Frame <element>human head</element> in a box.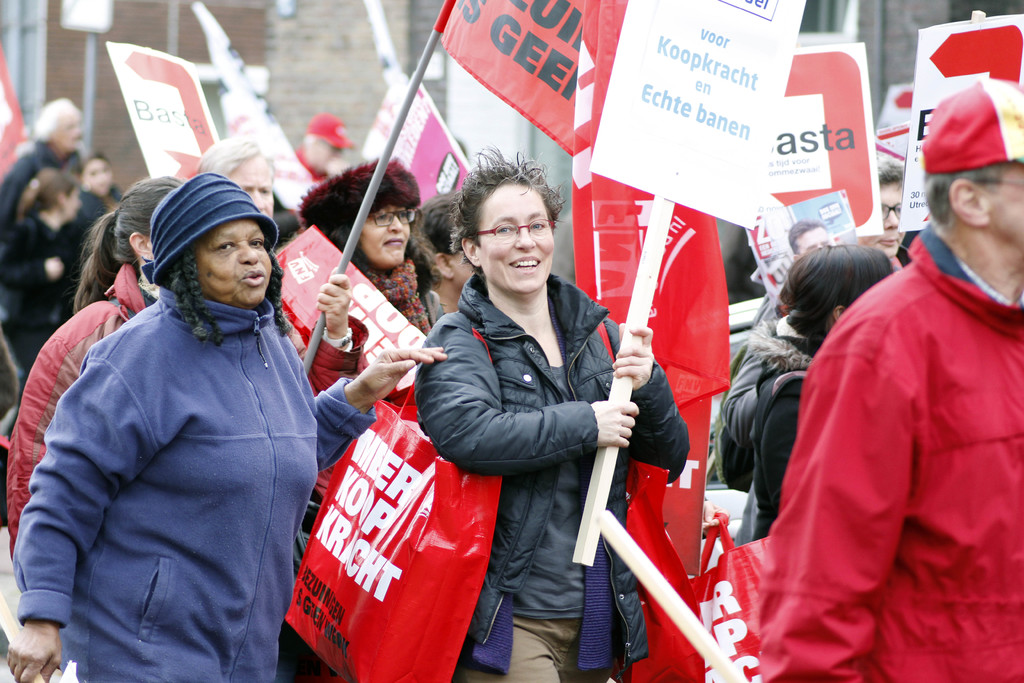
<bbox>421, 197, 476, 288</bbox>.
